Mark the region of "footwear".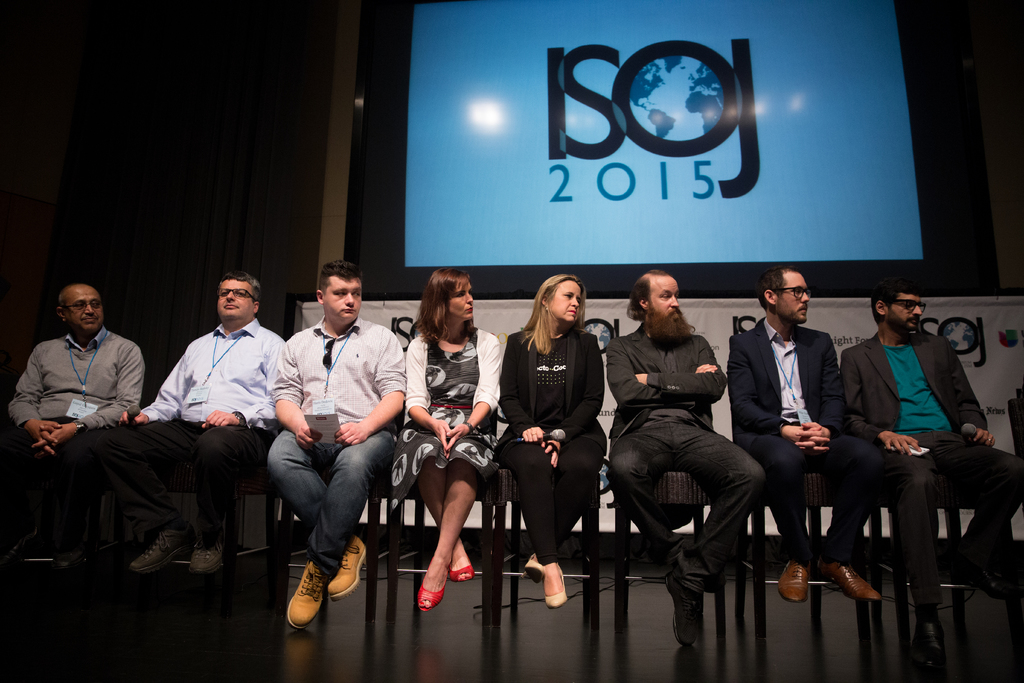
Region: 58/536/93/573.
